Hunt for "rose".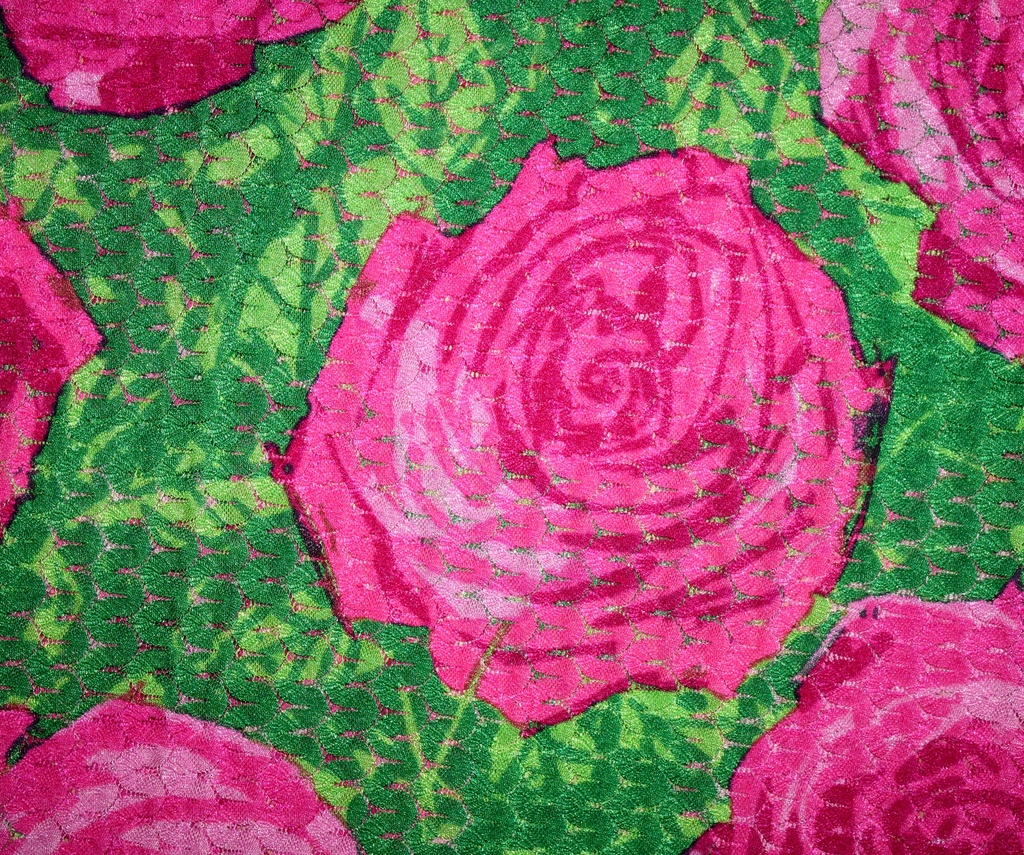
Hunted down at l=685, t=582, r=1023, b=854.
